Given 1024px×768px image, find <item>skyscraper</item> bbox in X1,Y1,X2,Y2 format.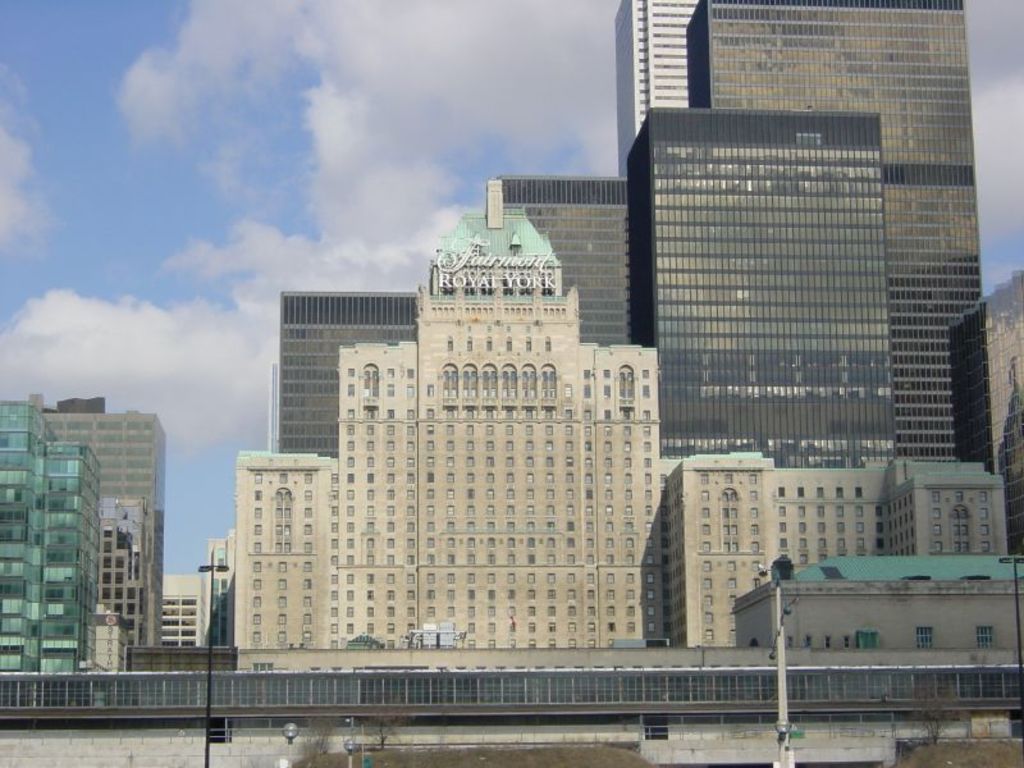
278,284,417,452.
